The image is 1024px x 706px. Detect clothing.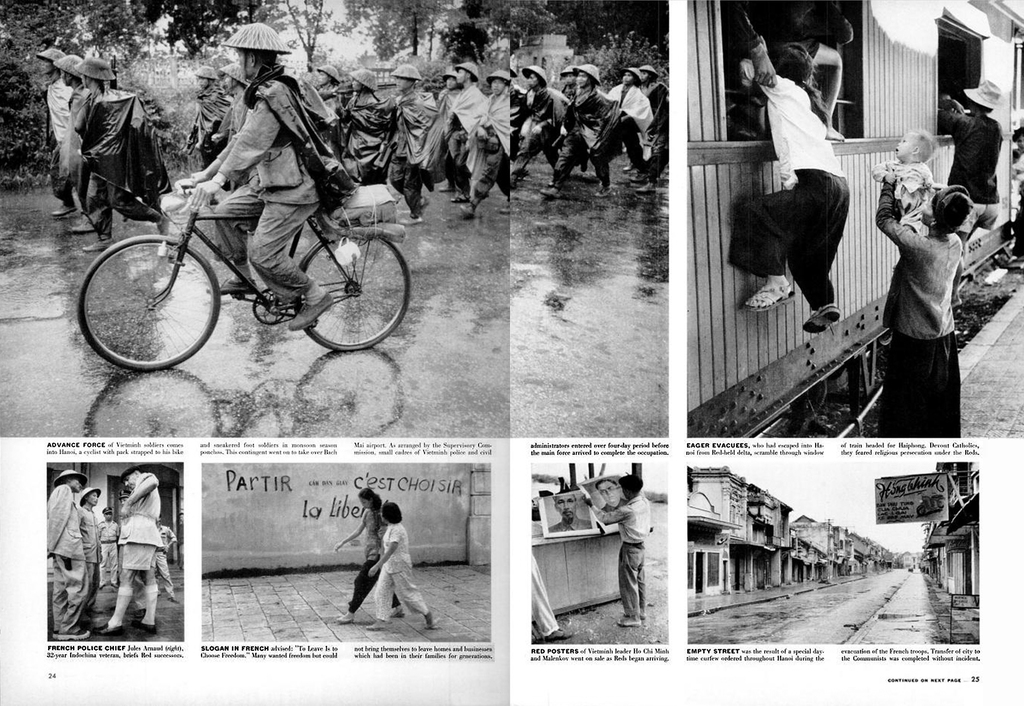
Detection: x1=511, y1=86, x2=528, y2=144.
